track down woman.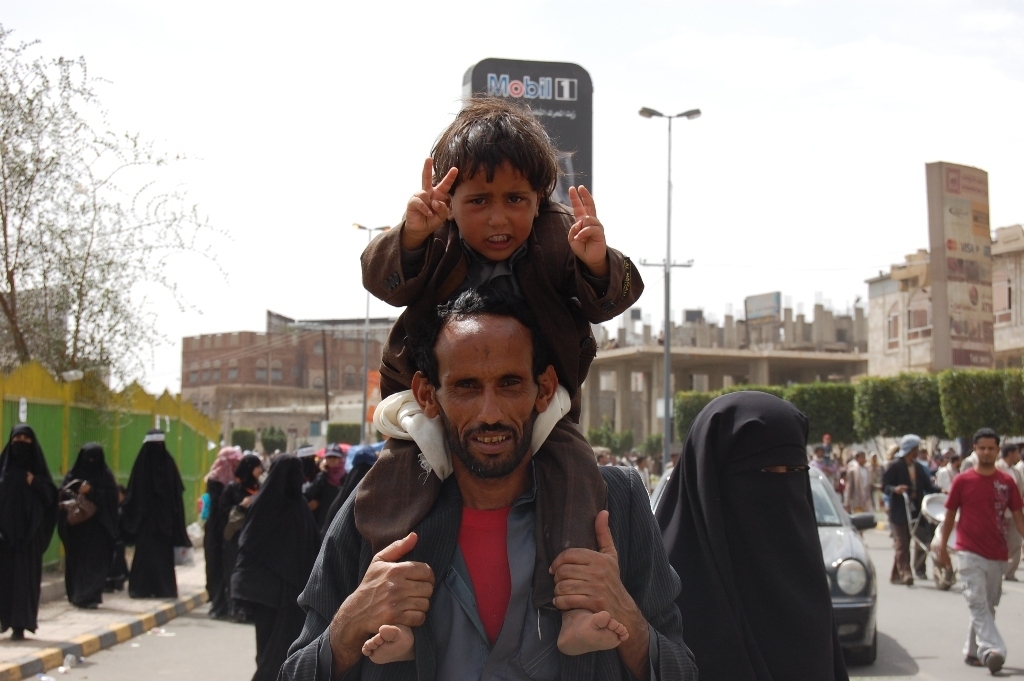
Tracked to 651:391:850:680.
